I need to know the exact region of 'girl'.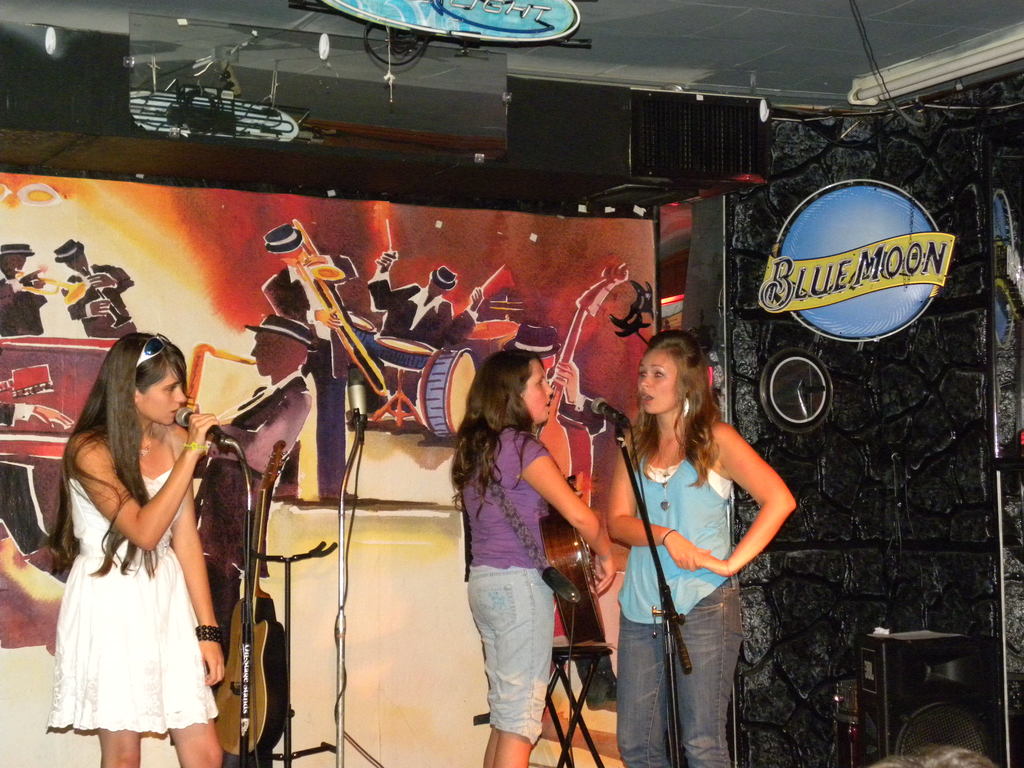
Region: {"left": 447, "top": 351, "right": 619, "bottom": 765}.
